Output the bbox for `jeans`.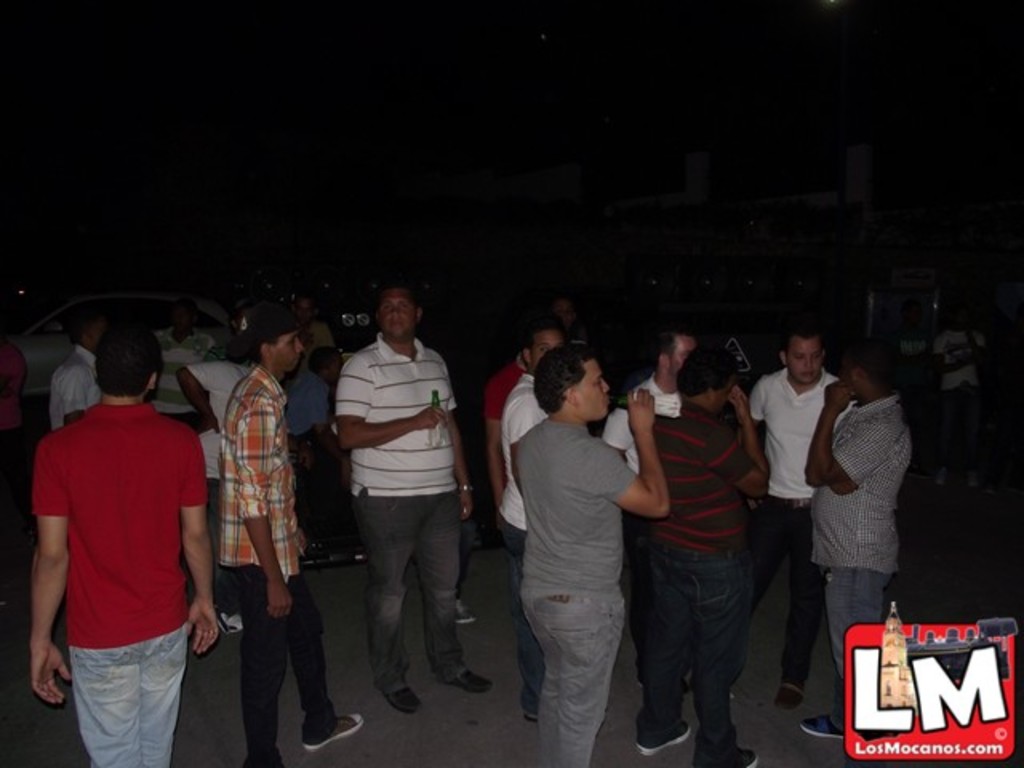
{"x1": 637, "y1": 542, "x2": 765, "y2": 763}.
